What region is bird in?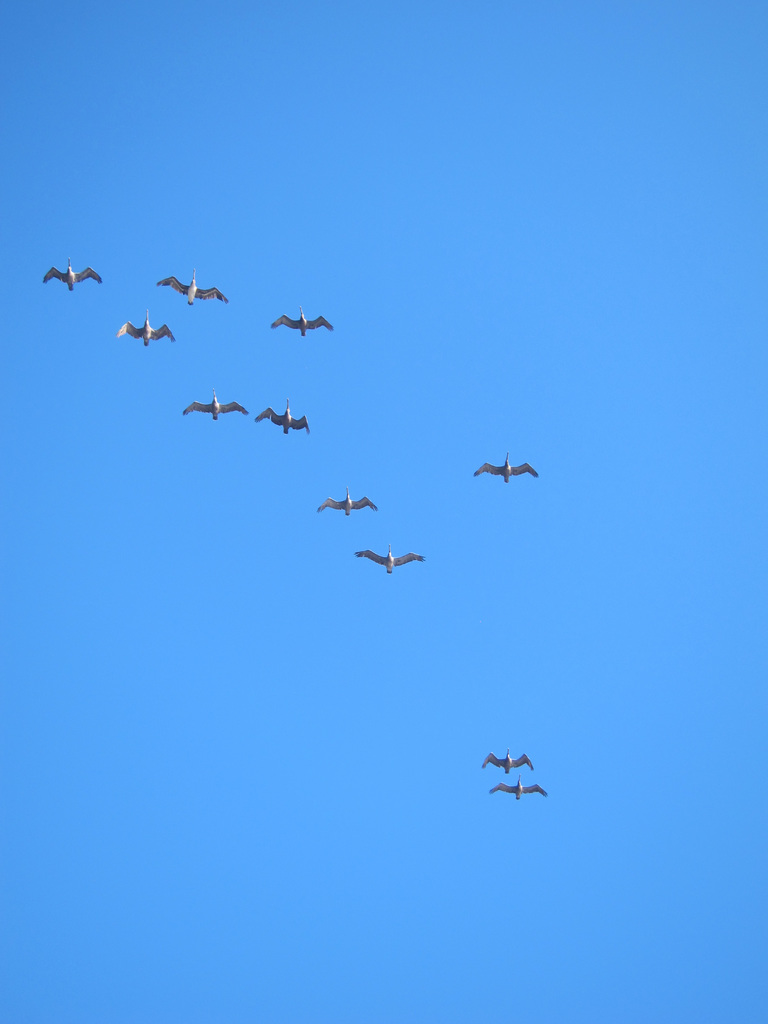
[175, 390, 247, 422].
